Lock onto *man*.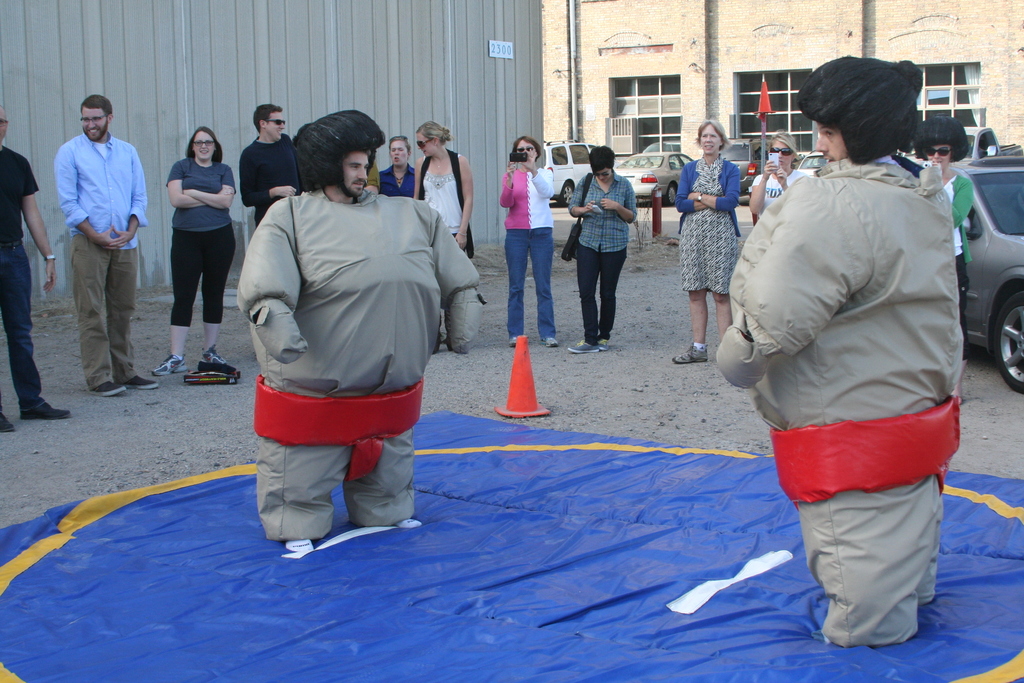
Locked: {"x1": 39, "y1": 88, "x2": 145, "y2": 419}.
